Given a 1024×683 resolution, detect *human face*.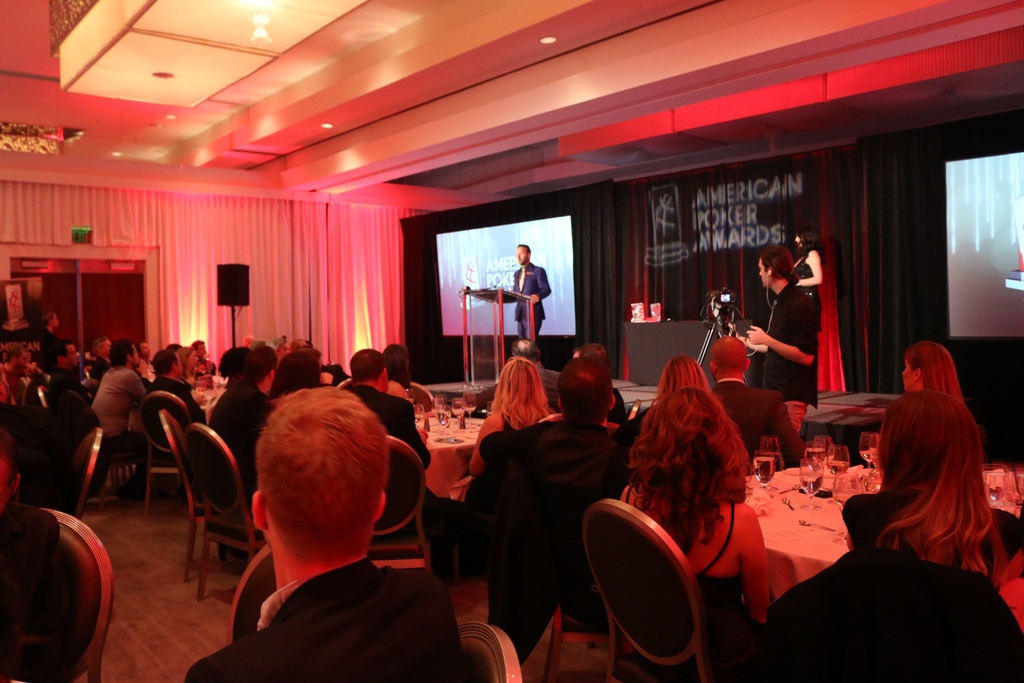
rect(140, 342, 156, 360).
